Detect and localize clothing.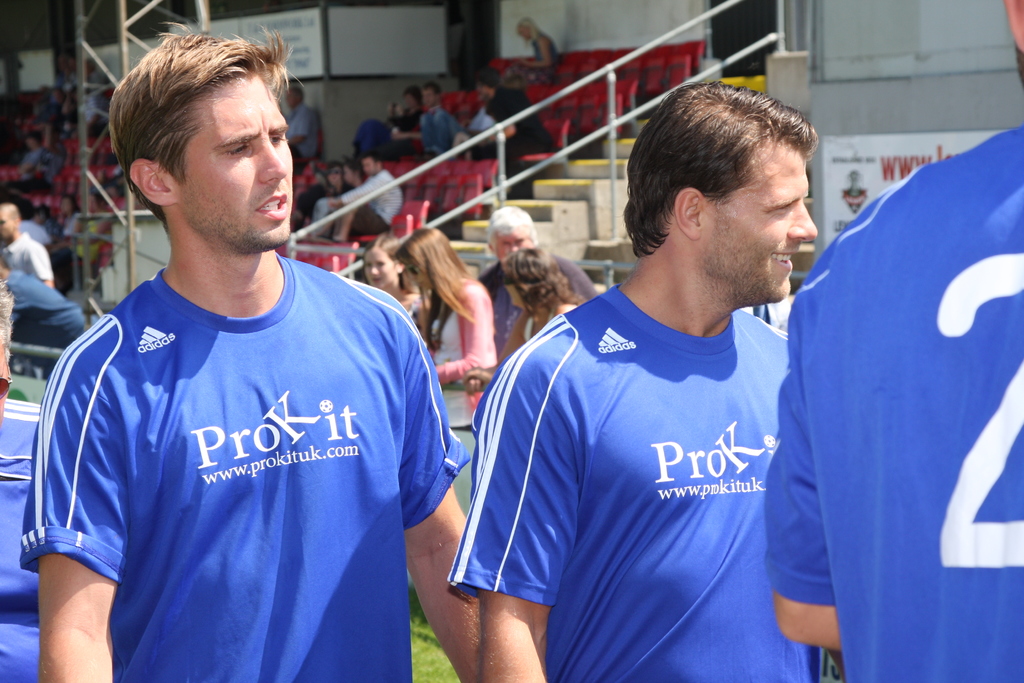
Localized at (x1=759, y1=122, x2=1023, y2=682).
